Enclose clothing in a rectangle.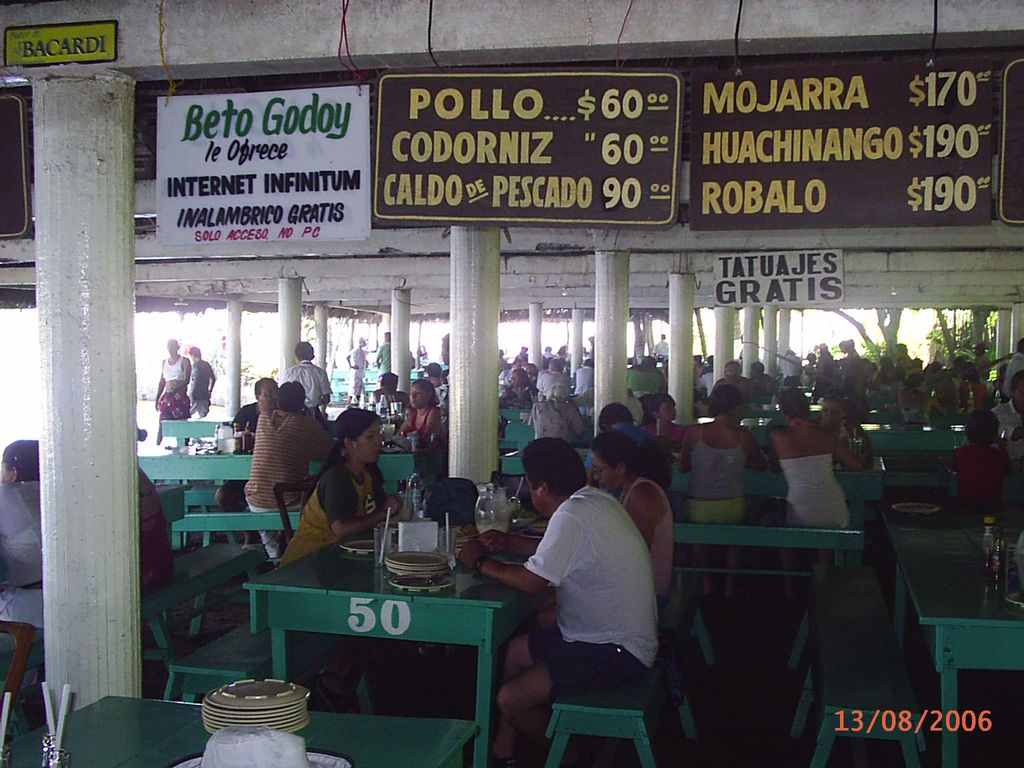
pyautogui.locateOnScreen(683, 427, 747, 522).
